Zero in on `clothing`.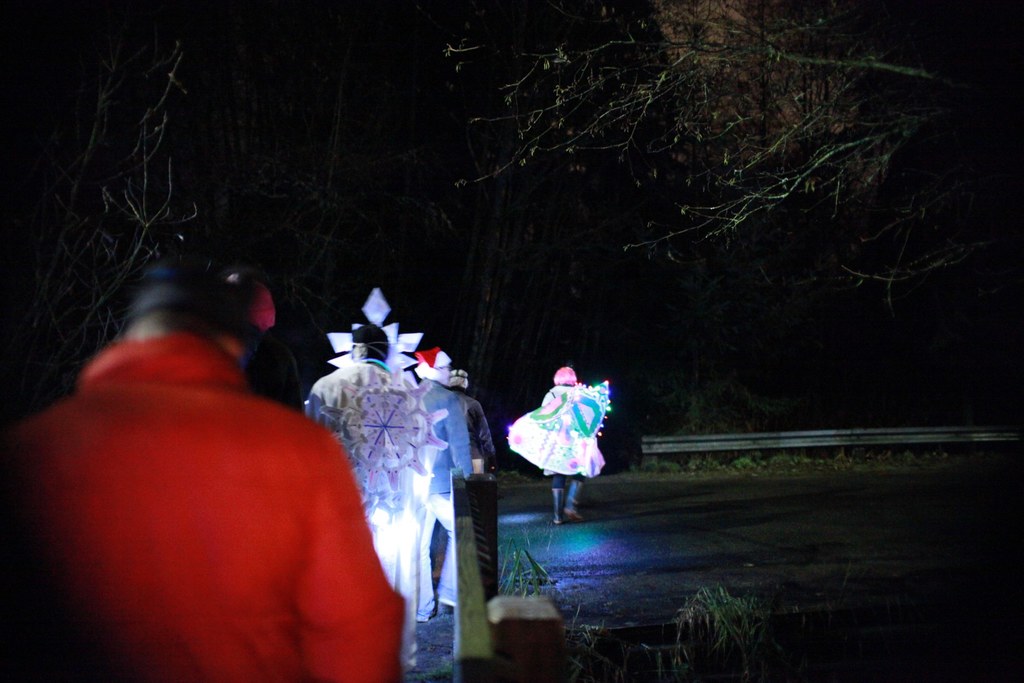
Zeroed in: box(0, 333, 410, 682).
